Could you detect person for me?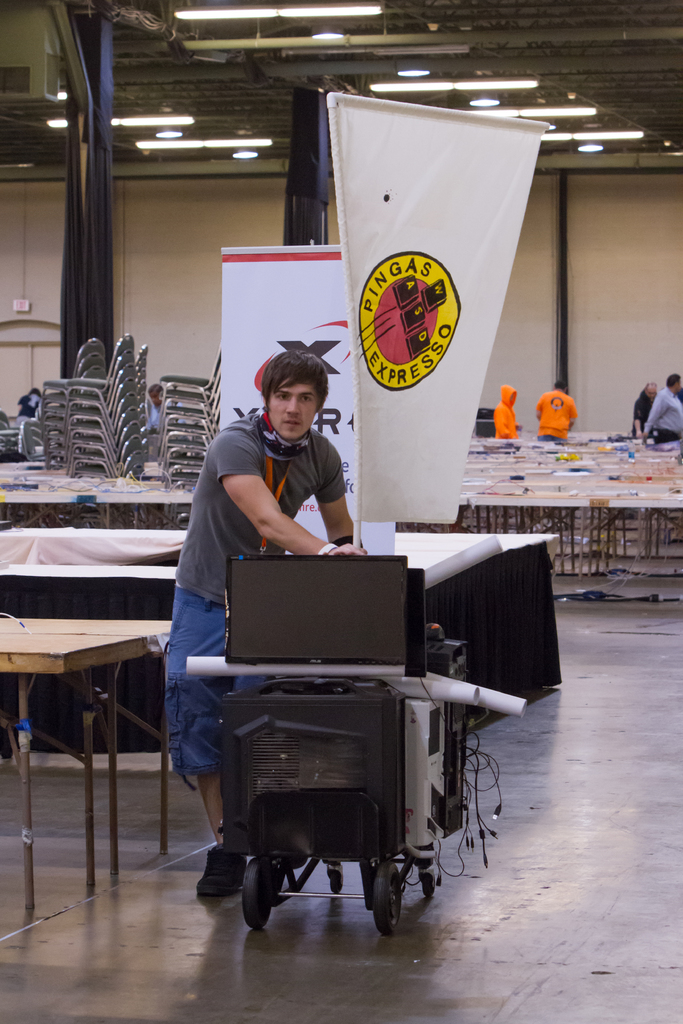
Detection result: [164,332,376,684].
